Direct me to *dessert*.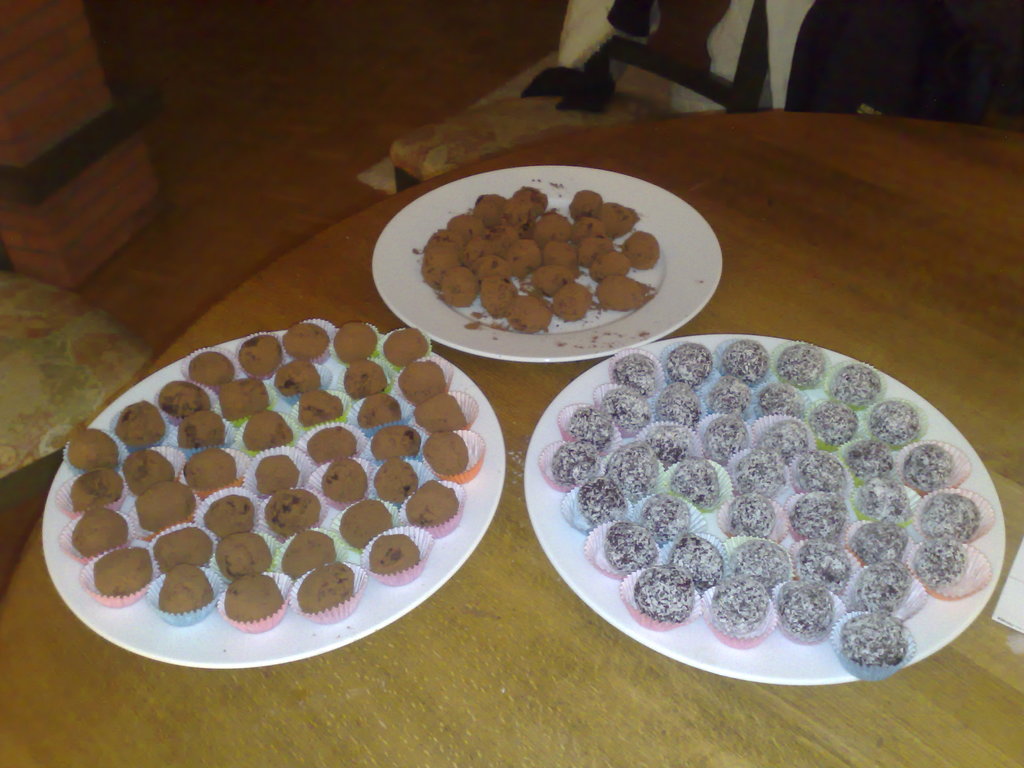
Direction: {"x1": 773, "y1": 580, "x2": 822, "y2": 641}.
